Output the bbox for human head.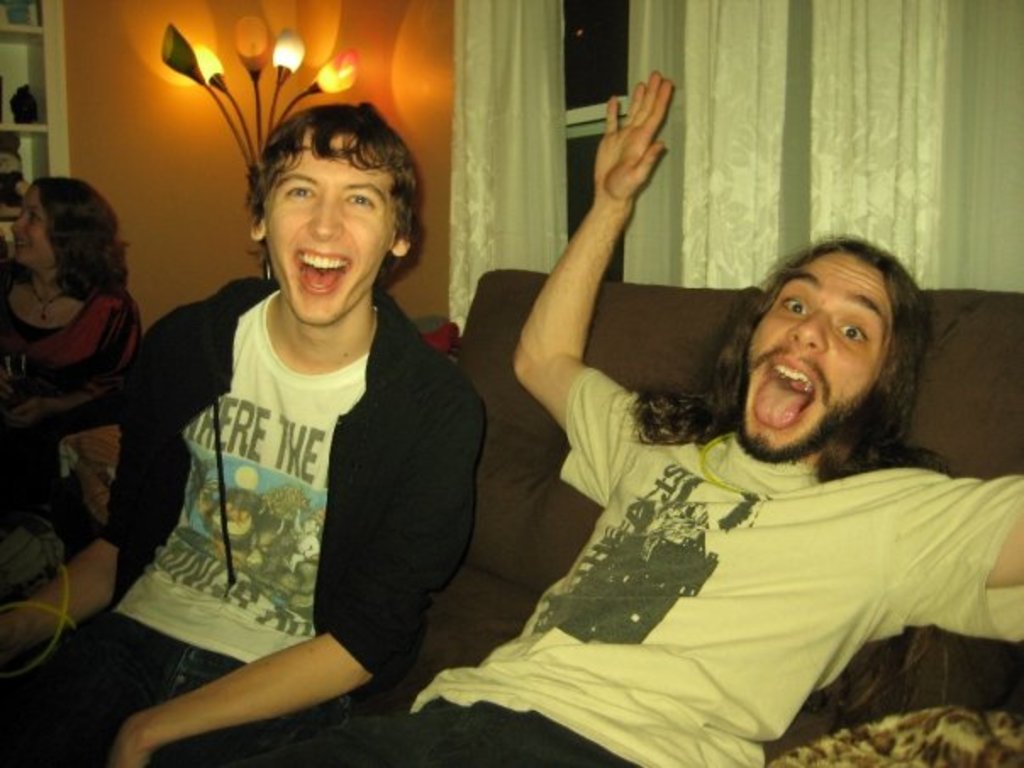
rect(748, 231, 915, 434).
